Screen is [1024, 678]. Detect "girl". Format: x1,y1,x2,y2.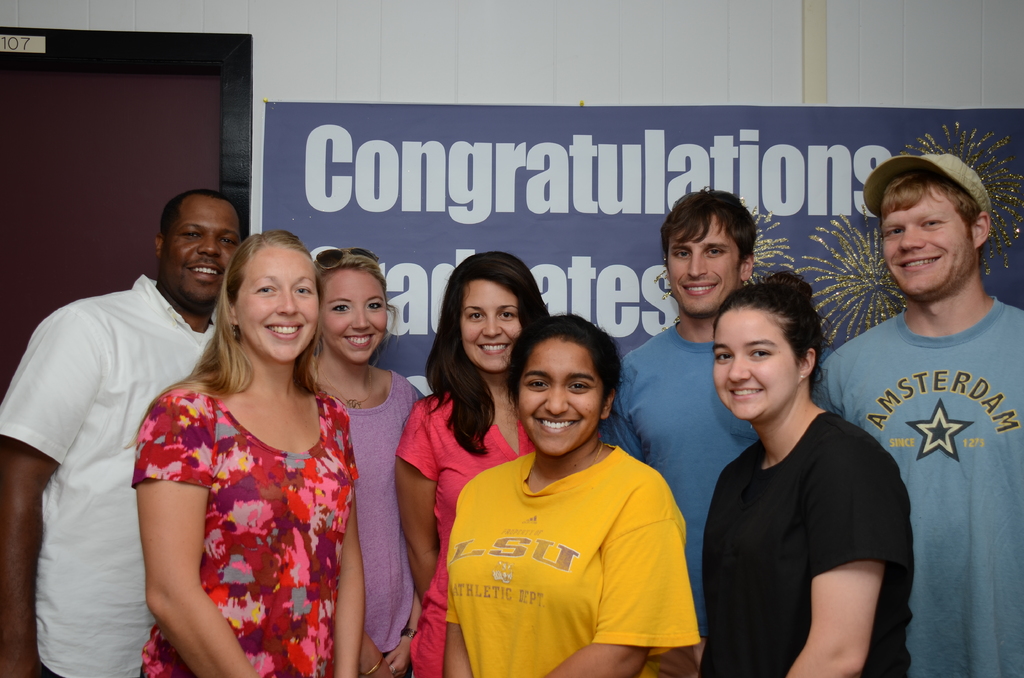
130,234,355,677.
